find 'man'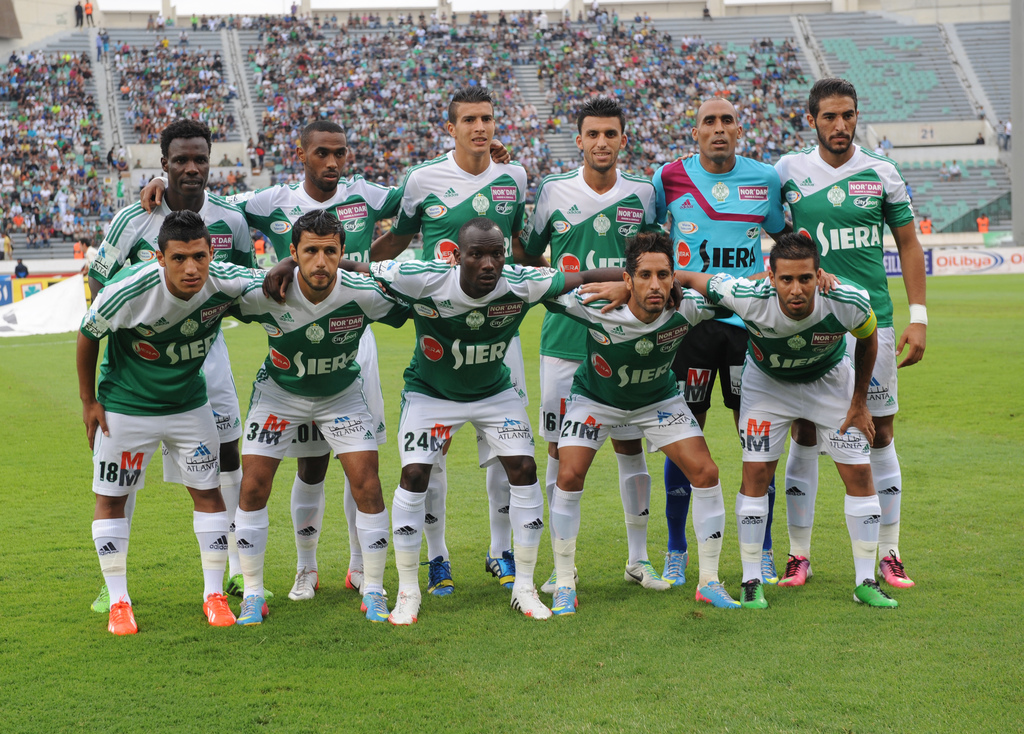
Rect(520, 97, 666, 594)
